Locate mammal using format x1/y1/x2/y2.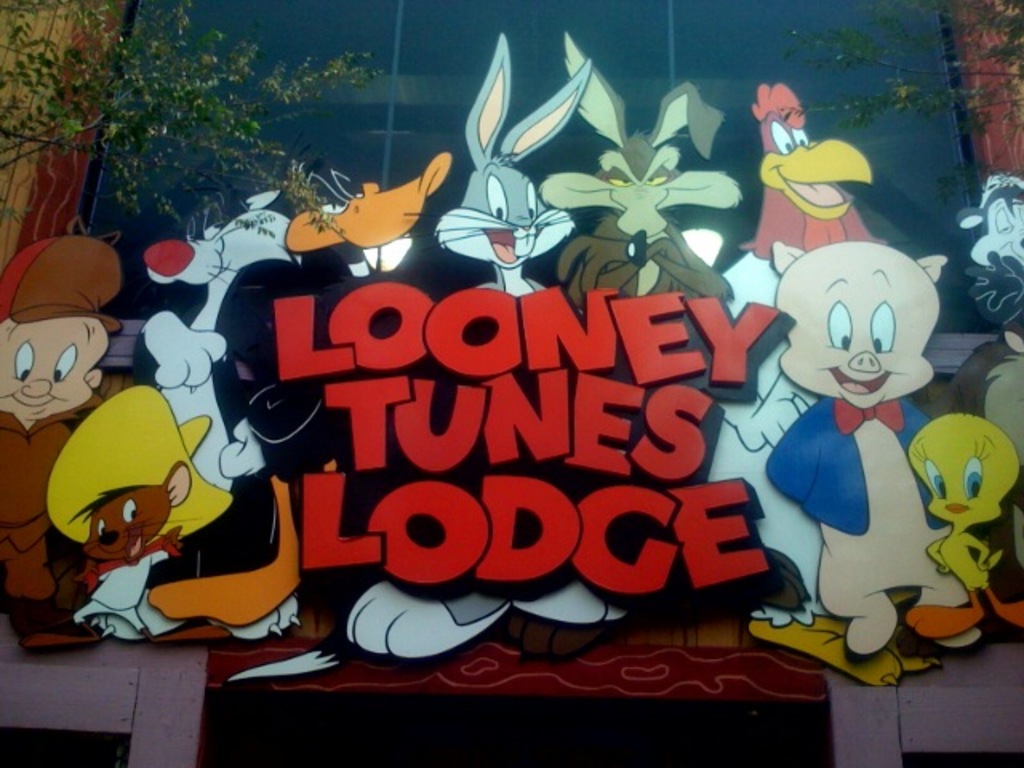
126/184/363/634.
